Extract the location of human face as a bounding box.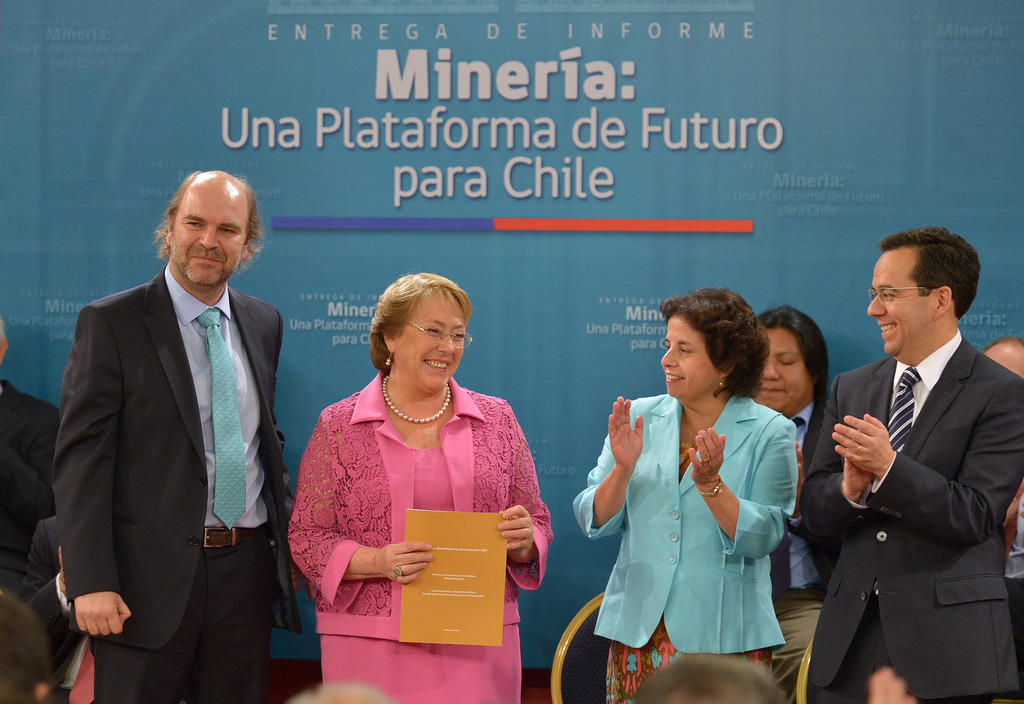
<region>391, 304, 465, 392</region>.
